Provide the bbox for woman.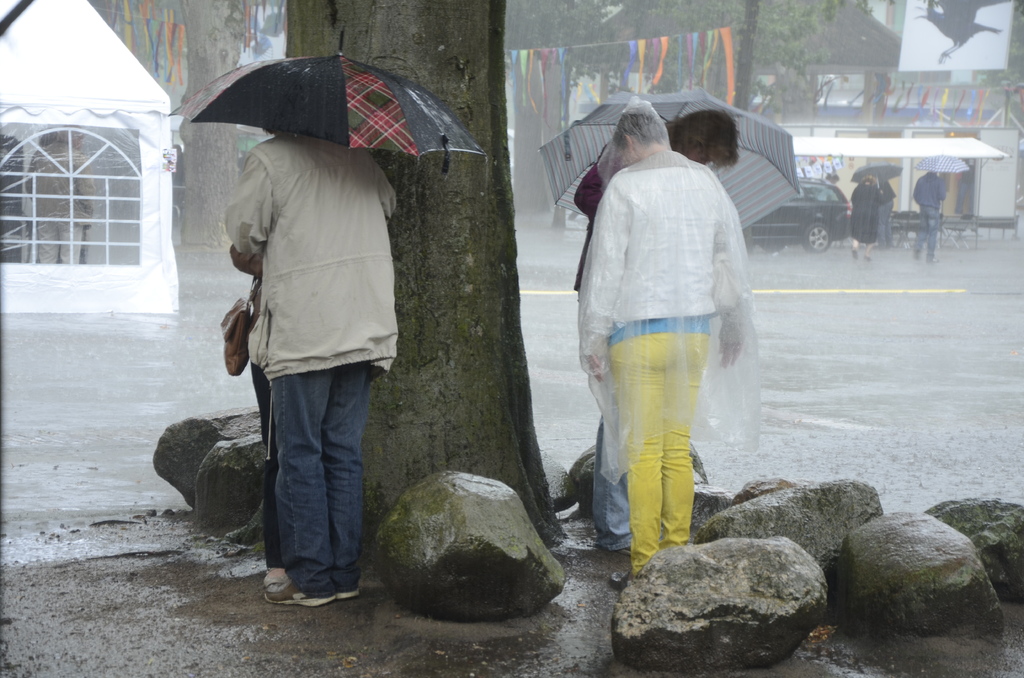
rect(851, 171, 889, 262).
